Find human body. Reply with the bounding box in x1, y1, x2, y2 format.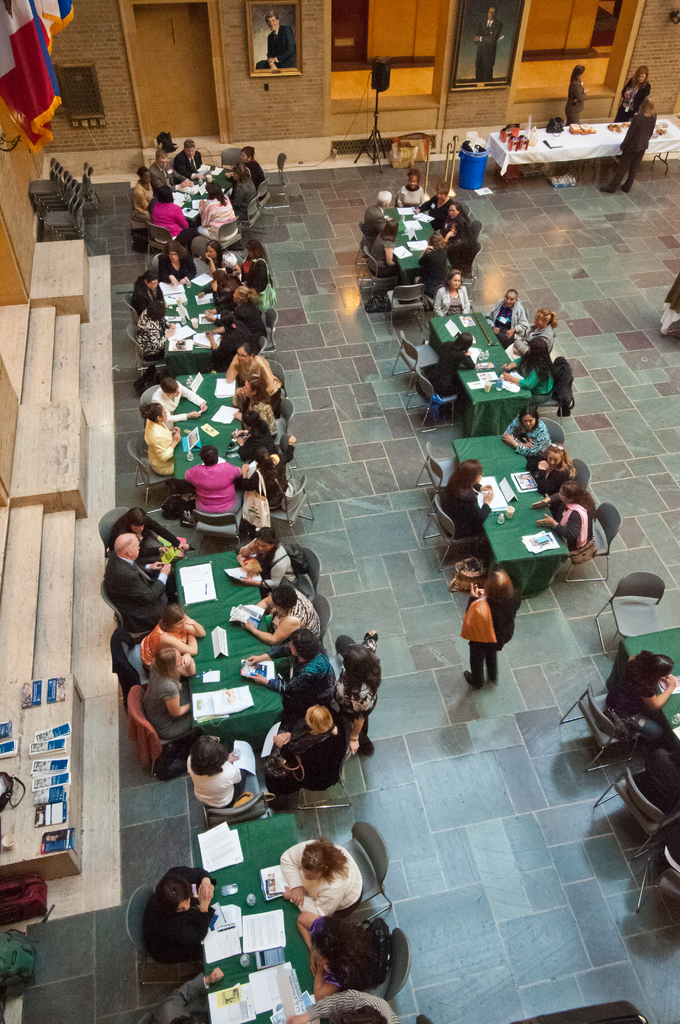
130, 271, 163, 316.
